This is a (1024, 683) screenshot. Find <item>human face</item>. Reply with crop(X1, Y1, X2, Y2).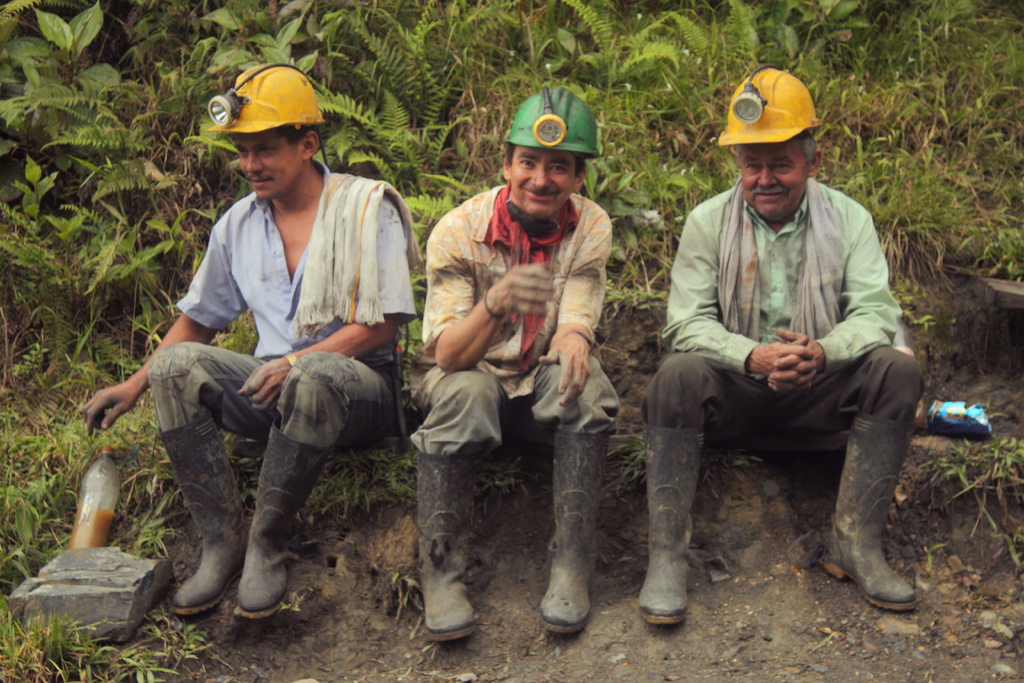
crop(508, 155, 579, 222).
